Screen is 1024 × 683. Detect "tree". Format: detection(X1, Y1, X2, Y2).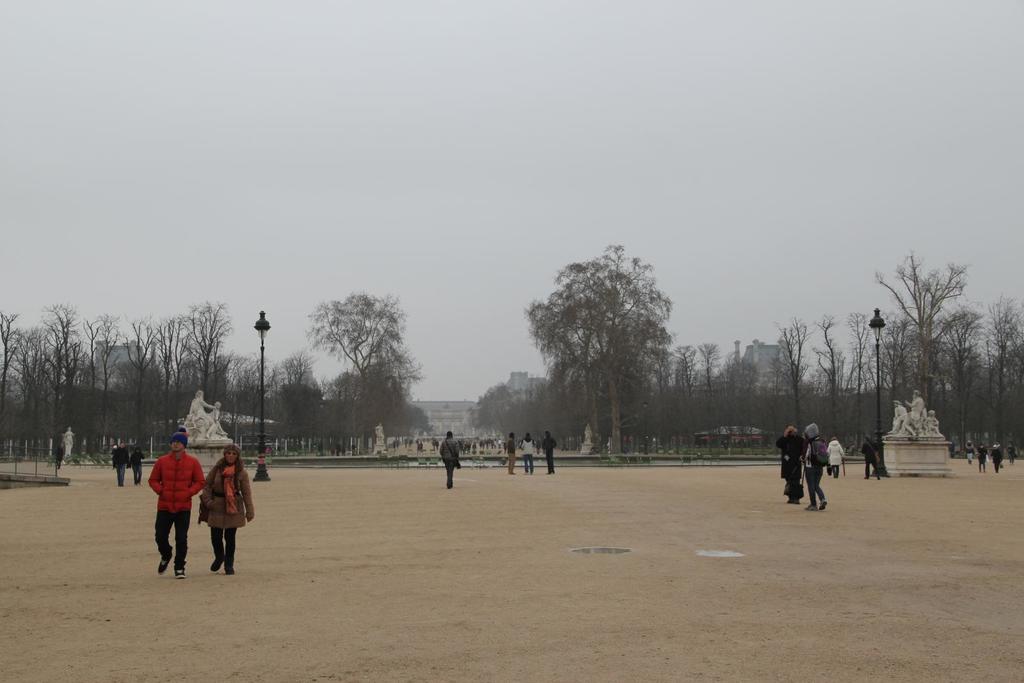
detection(1, 290, 299, 465).
